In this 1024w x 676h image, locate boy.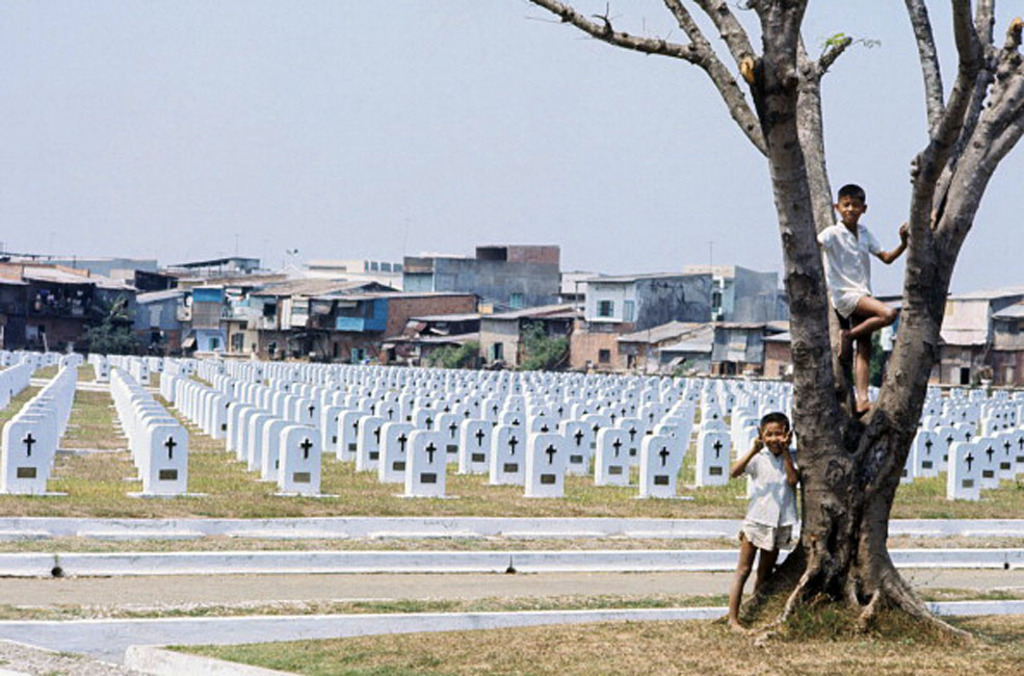
Bounding box: region(728, 411, 804, 634).
